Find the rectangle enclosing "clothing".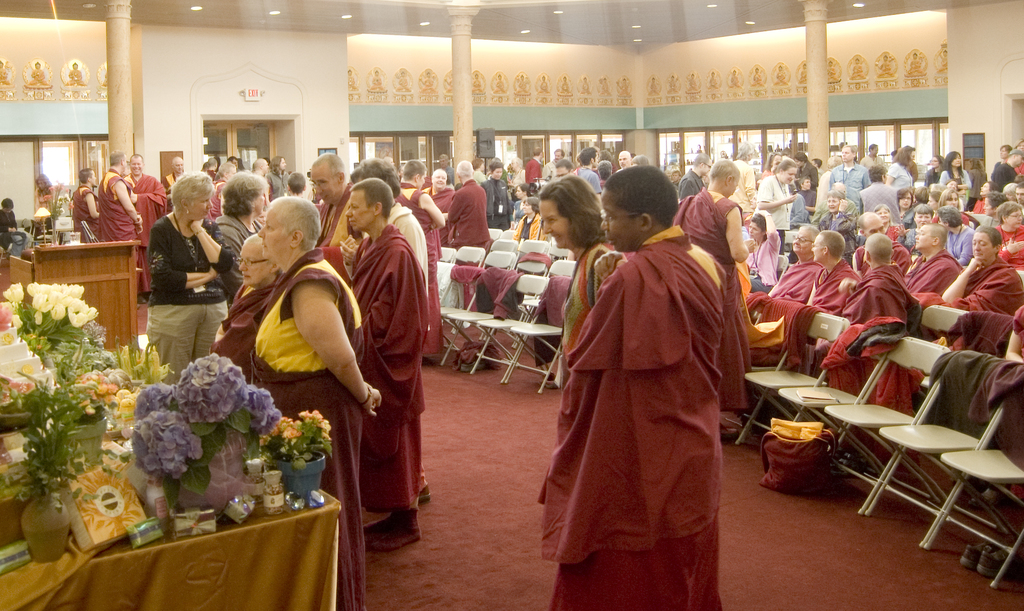
163 172 177 209.
